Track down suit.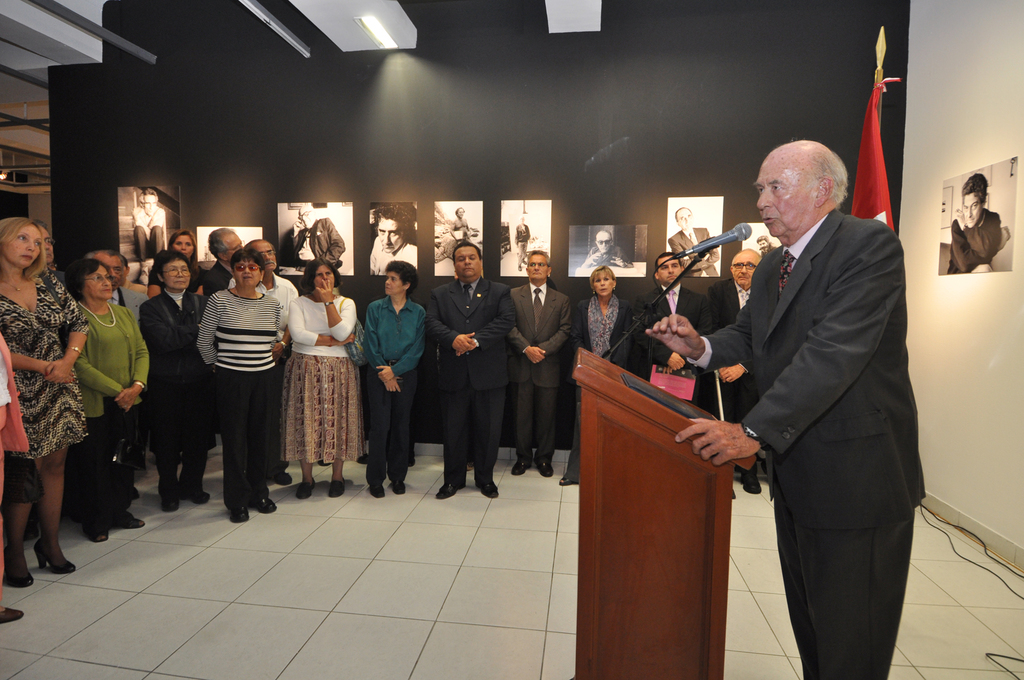
Tracked to [x1=632, y1=285, x2=714, y2=375].
